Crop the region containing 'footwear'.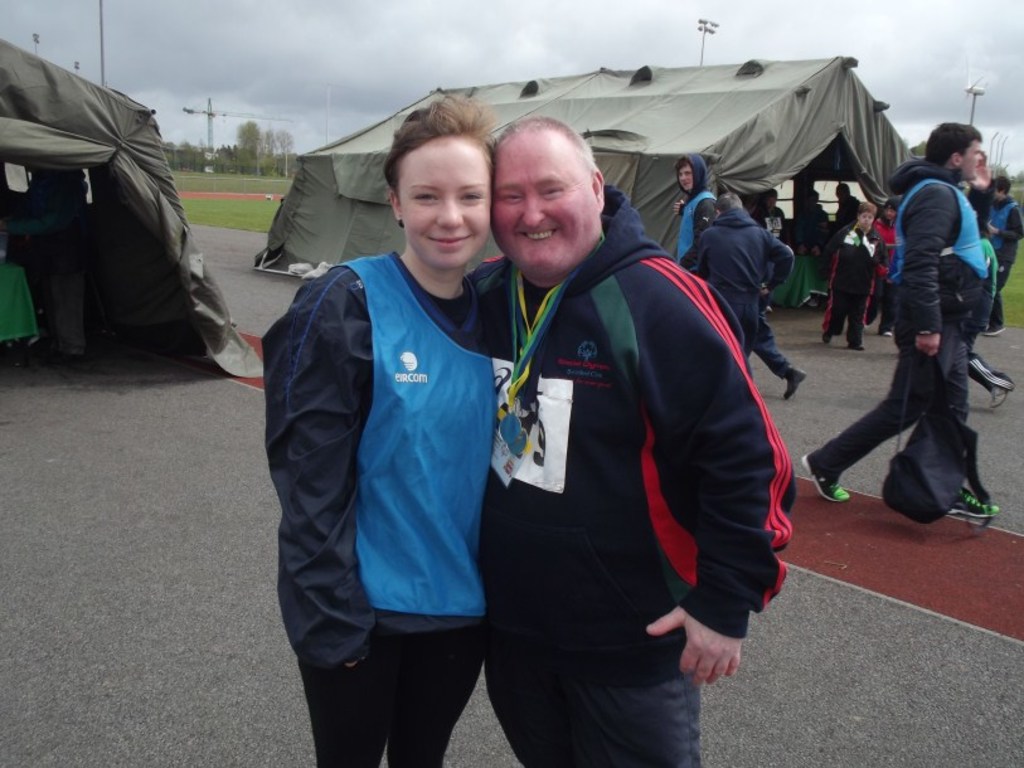
Crop region: 778, 365, 804, 400.
